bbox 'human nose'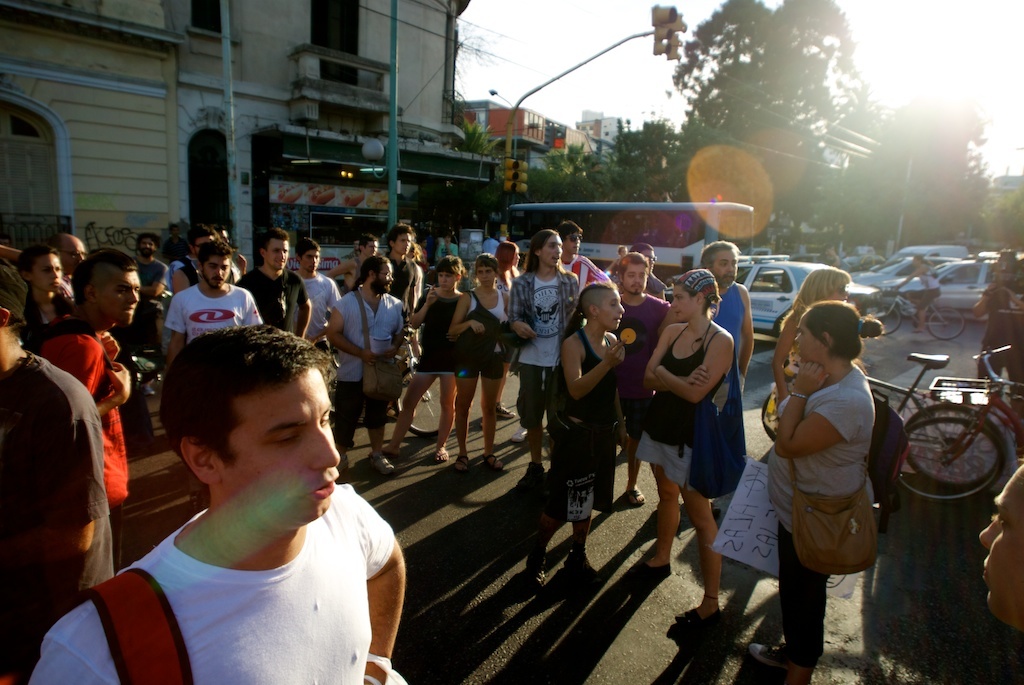
left=635, top=277, right=640, bottom=285
